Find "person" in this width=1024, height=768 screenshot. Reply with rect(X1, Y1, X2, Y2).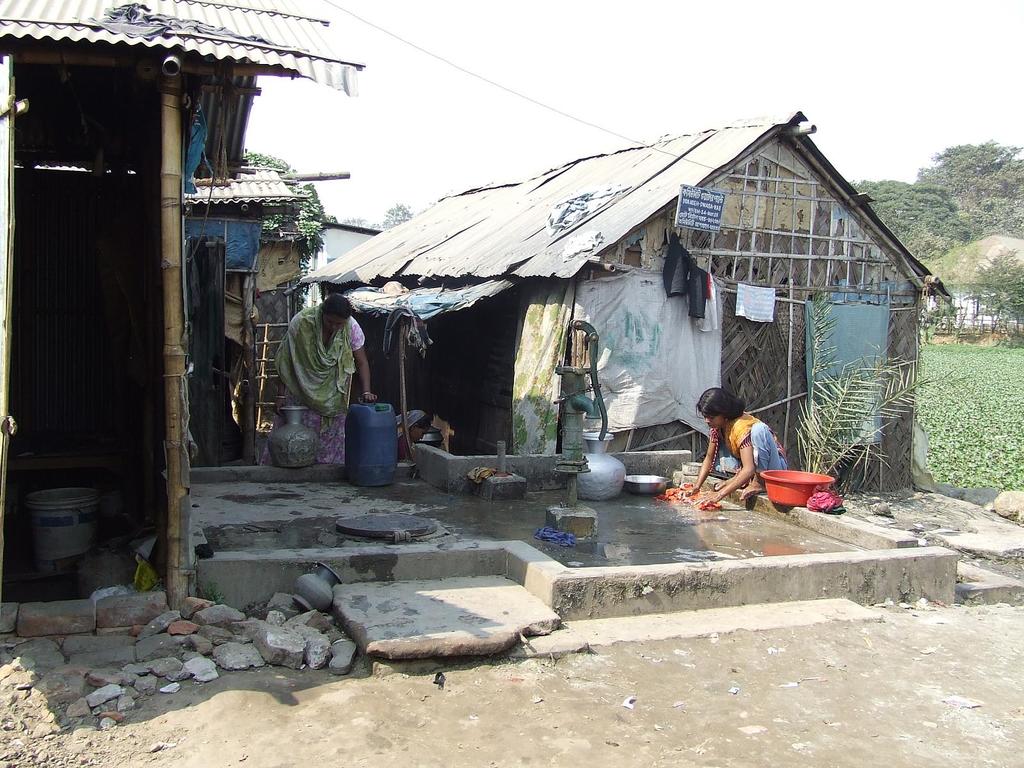
rect(260, 295, 378, 465).
